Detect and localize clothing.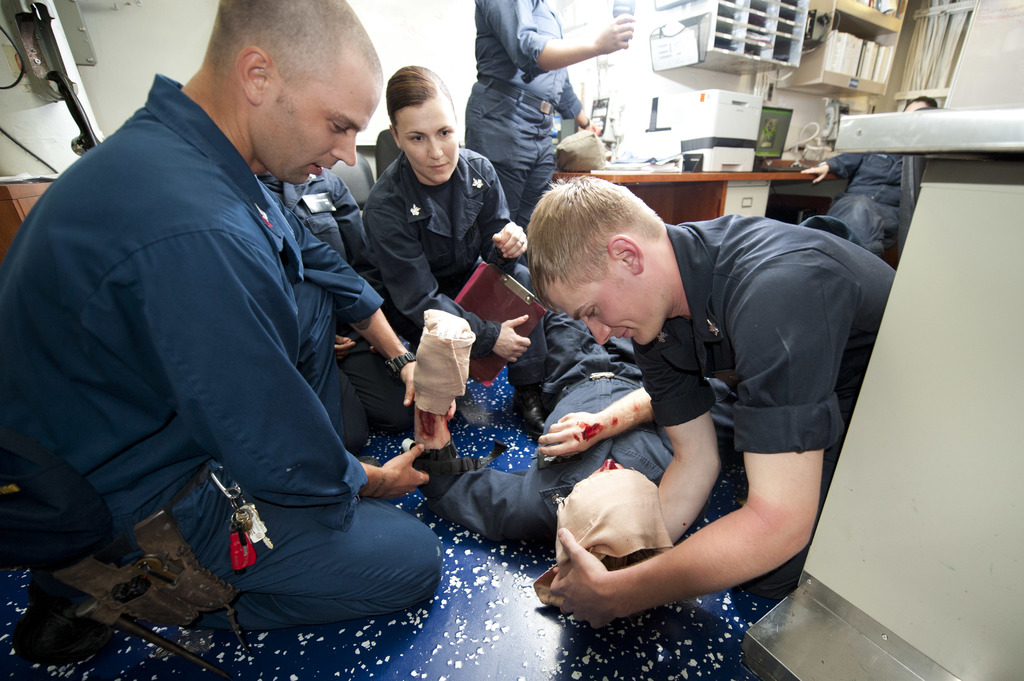
Localized at <region>462, 0, 584, 236</region>.
